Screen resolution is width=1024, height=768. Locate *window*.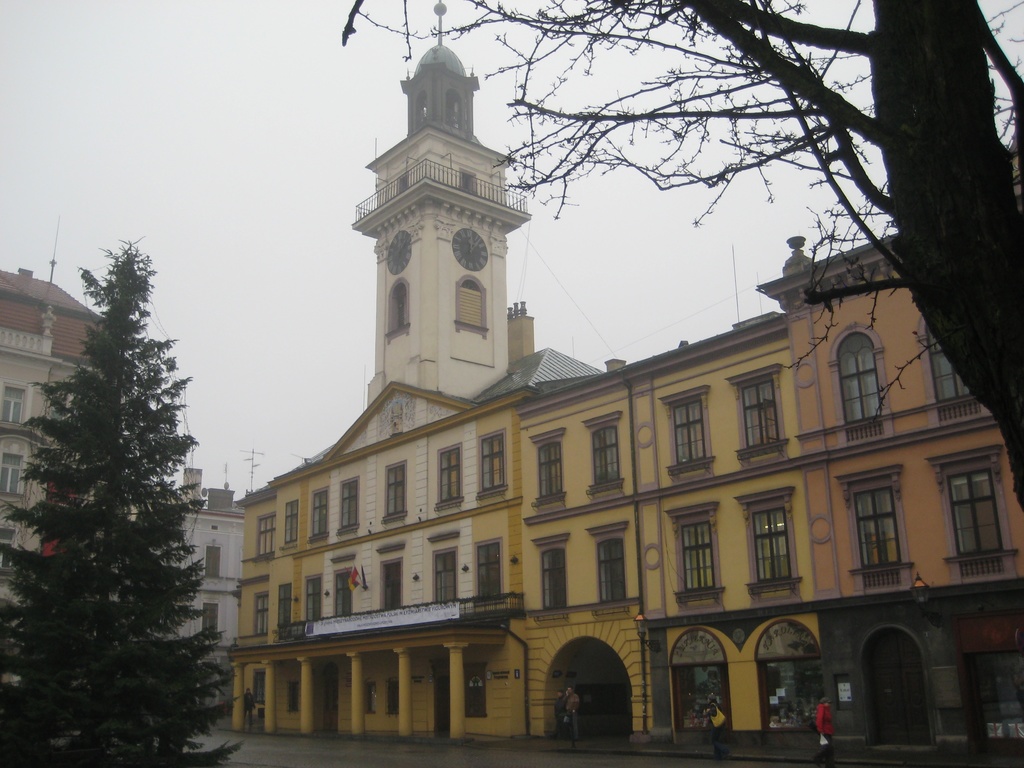
l=740, t=376, r=775, b=449.
